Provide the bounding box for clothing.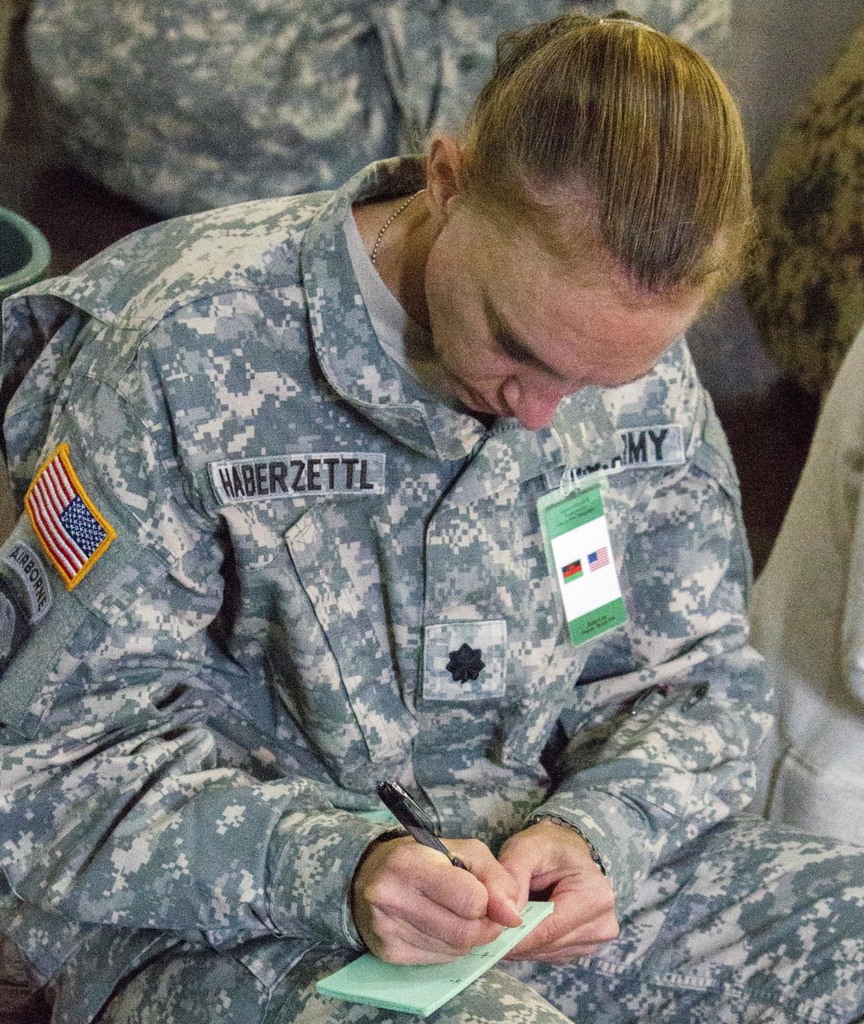
(20, 209, 828, 982).
